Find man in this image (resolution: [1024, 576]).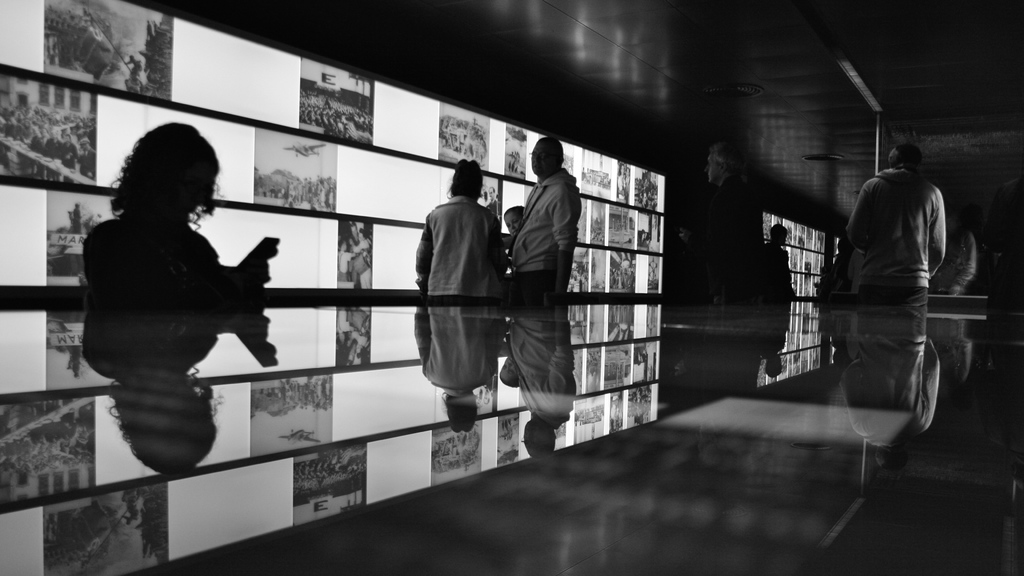
504, 140, 580, 292.
